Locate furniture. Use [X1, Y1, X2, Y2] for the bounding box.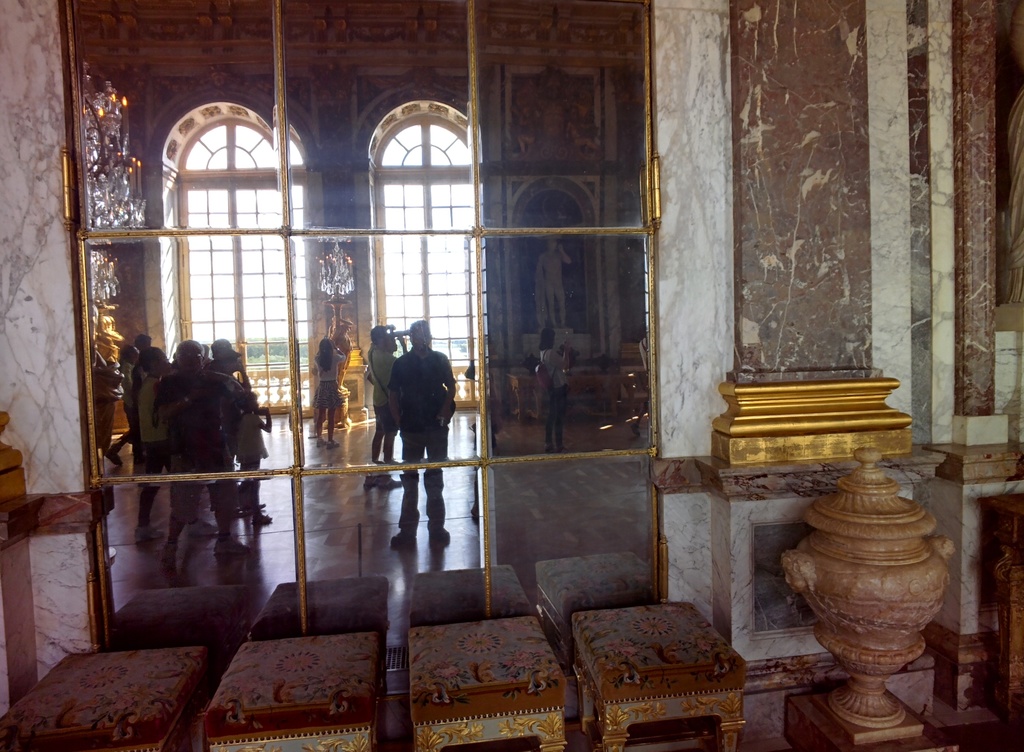
[574, 601, 751, 750].
